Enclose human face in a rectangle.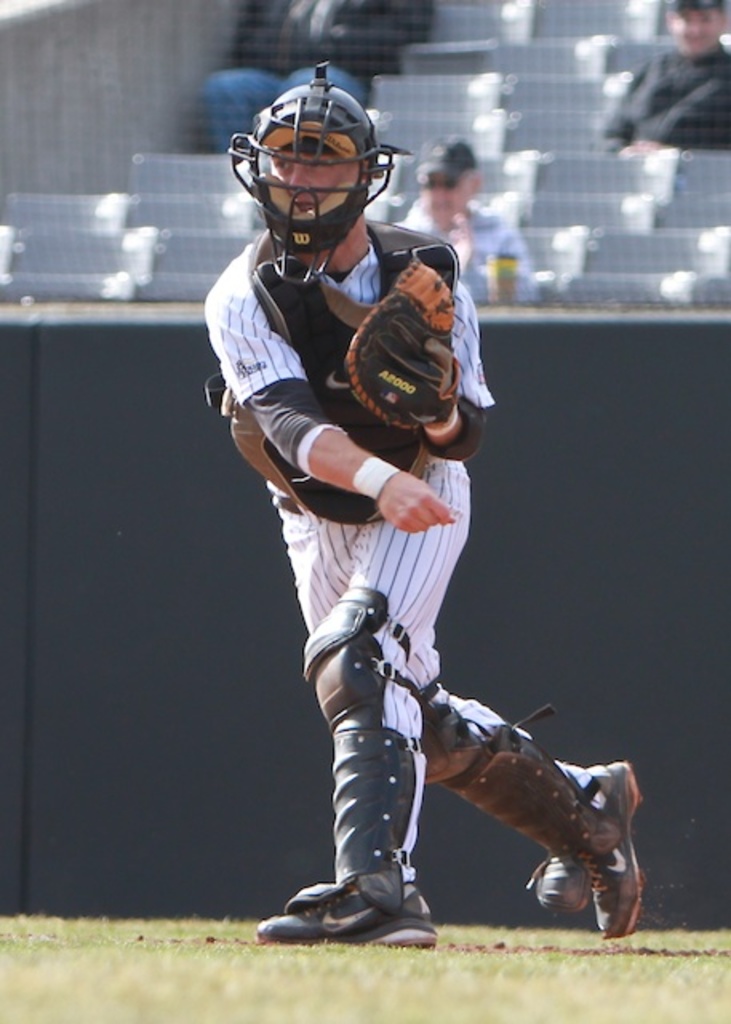
[669, 0, 720, 50].
